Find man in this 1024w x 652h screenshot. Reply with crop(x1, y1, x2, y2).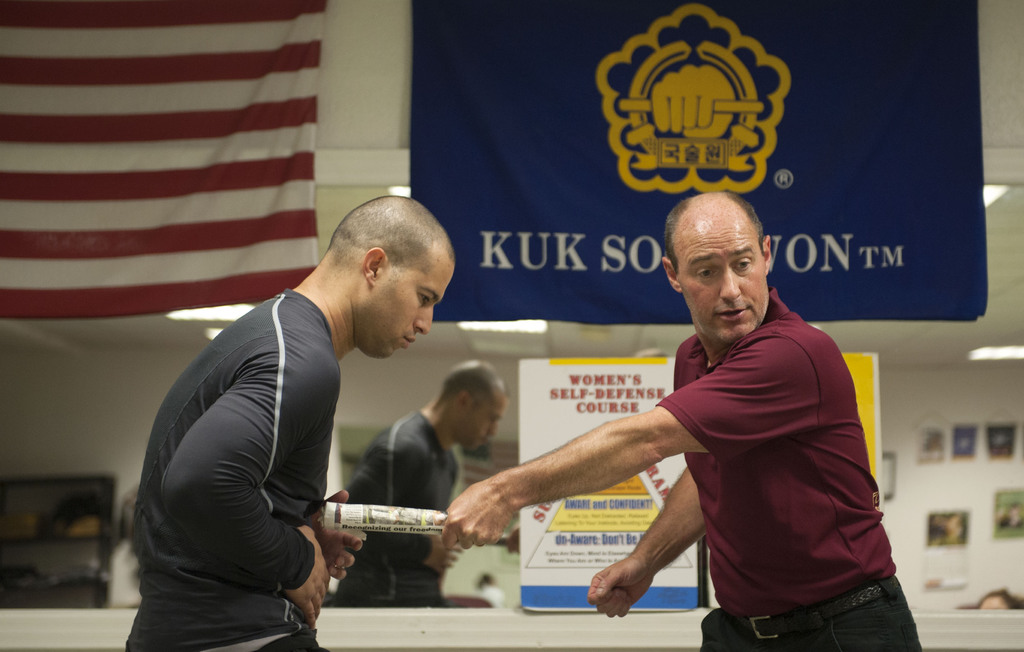
crop(127, 199, 468, 630).
